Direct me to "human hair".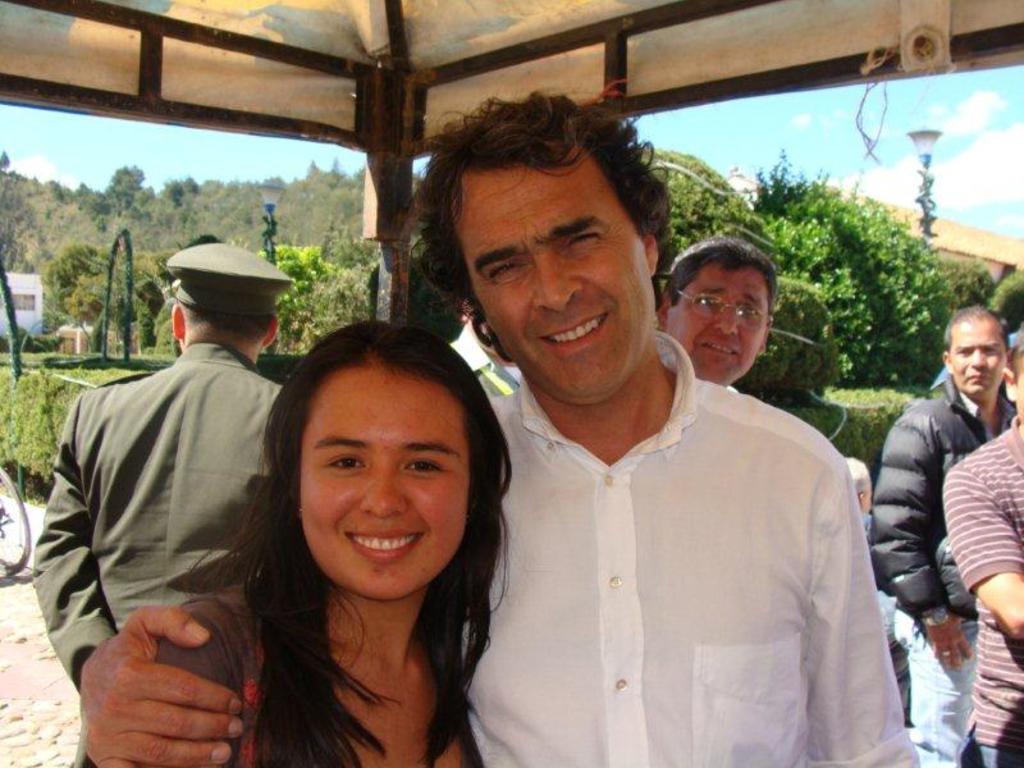
Direction: select_region(178, 301, 278, 355).
